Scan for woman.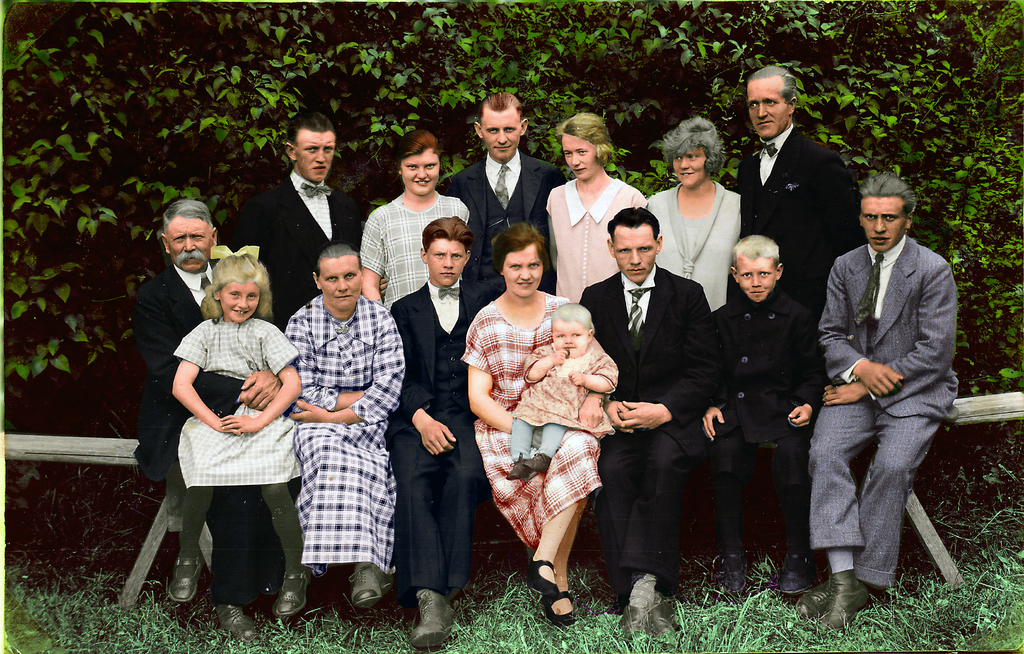
Scan result: <box>545,108,652,309</box>.
